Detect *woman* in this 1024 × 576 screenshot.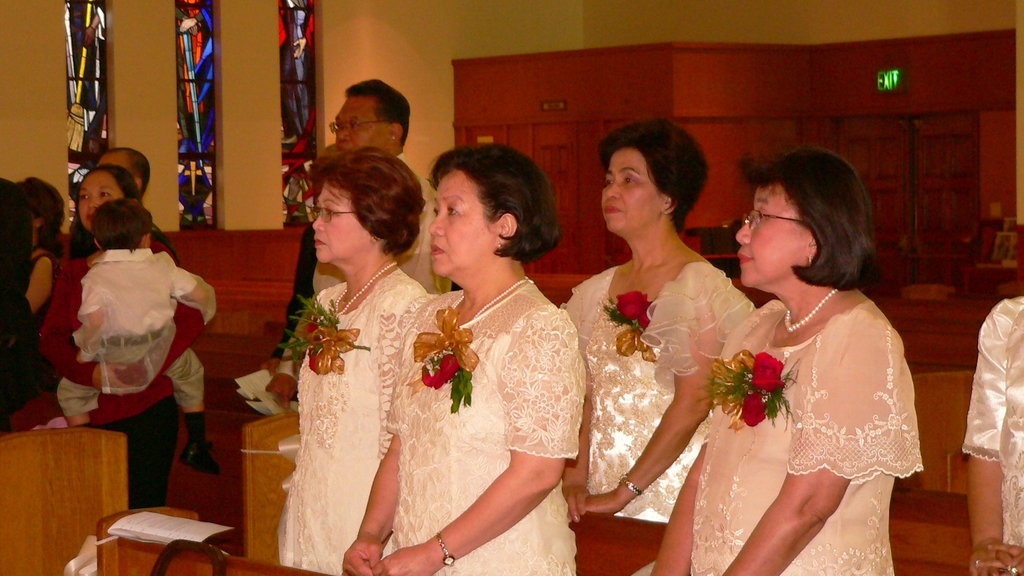
Detection: region(35, 164, 212, 521).
